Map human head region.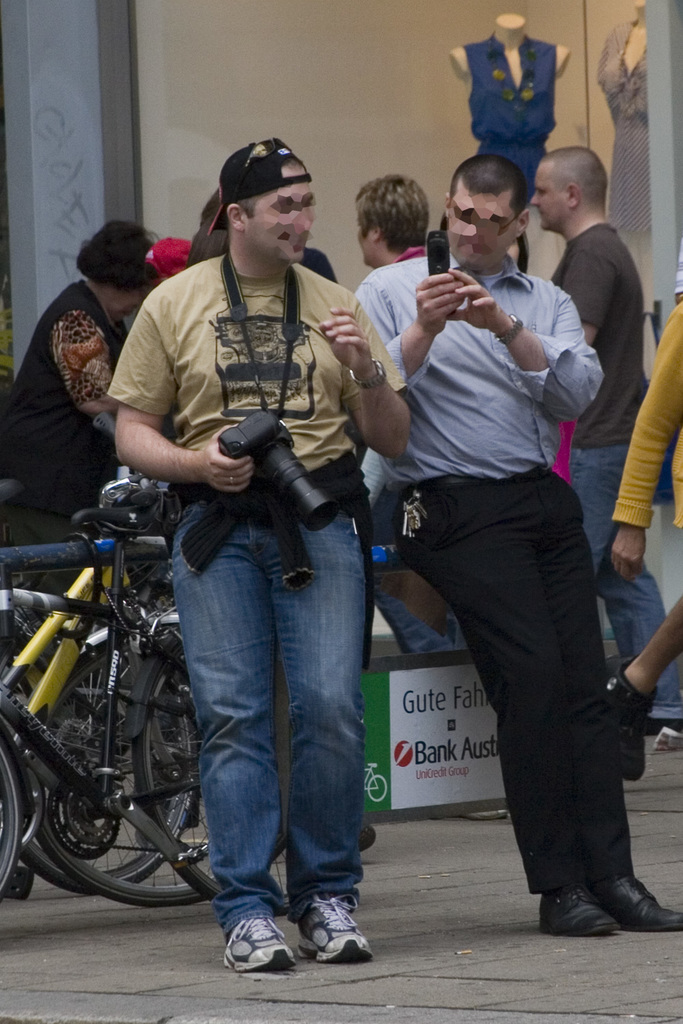
Mapped to left=141, top=233, right=187, bottom=291.
